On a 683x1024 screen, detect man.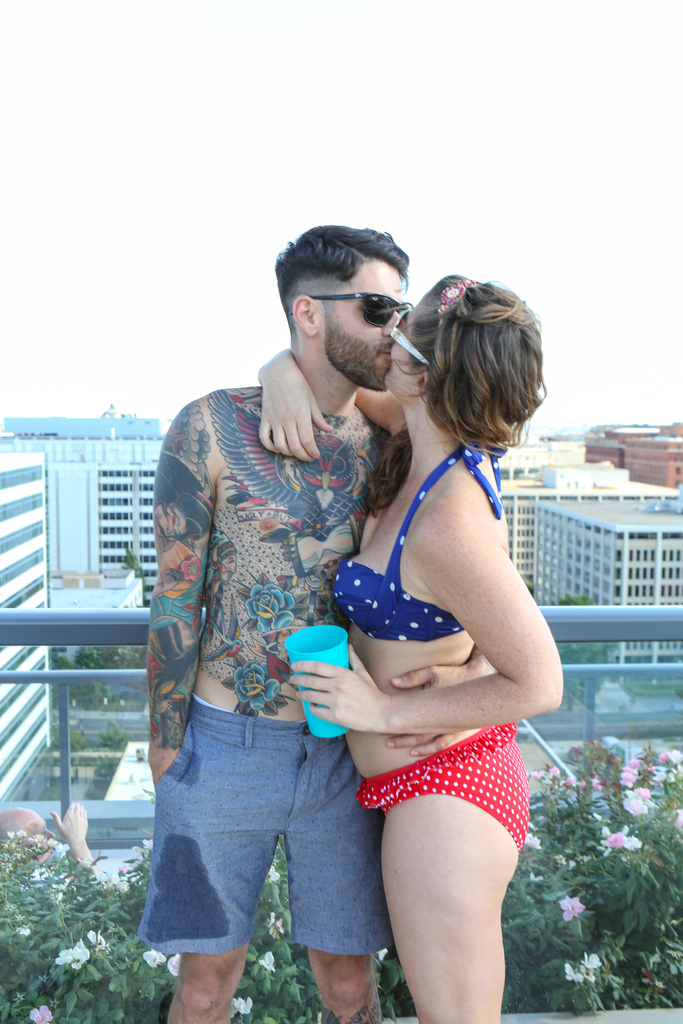
select_region(136, 227, 443, 1012).
